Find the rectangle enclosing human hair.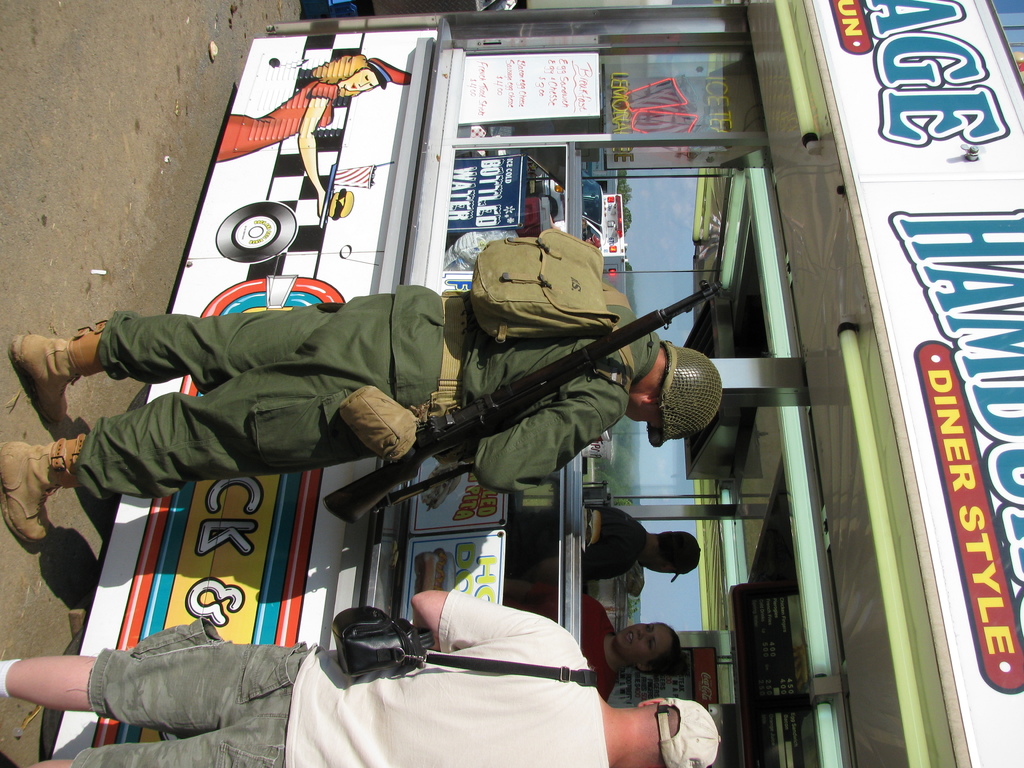
crop(311, 54, 381, 95).
